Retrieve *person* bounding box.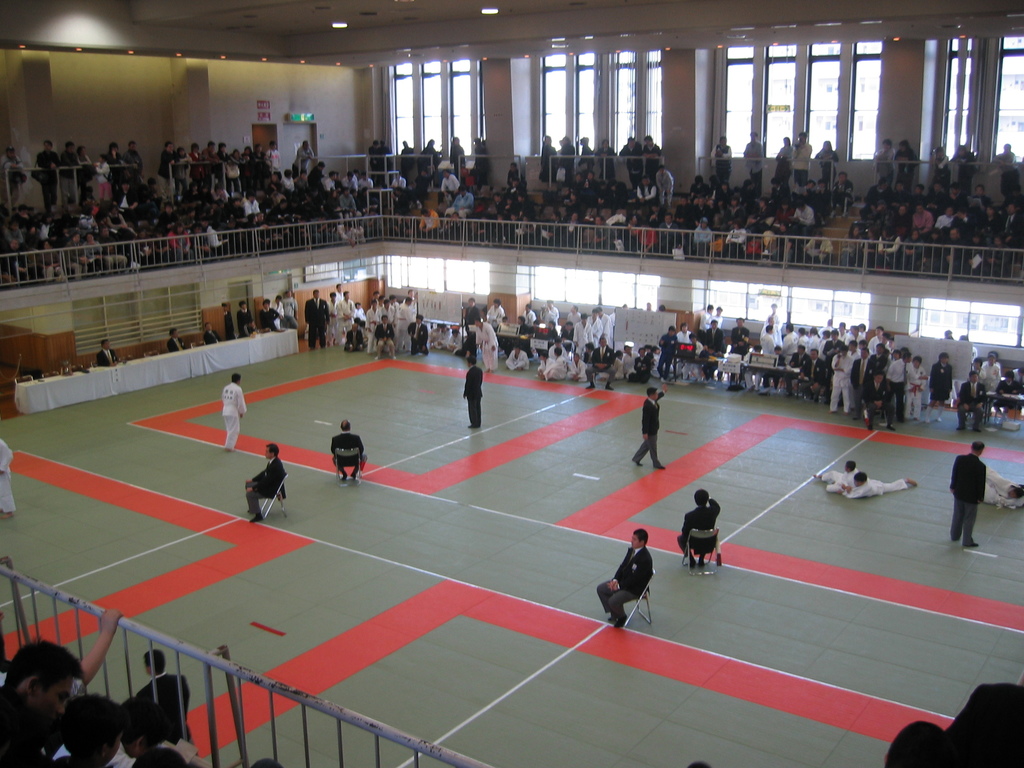
Bounding box: detection(580, 341, 594, 361).
